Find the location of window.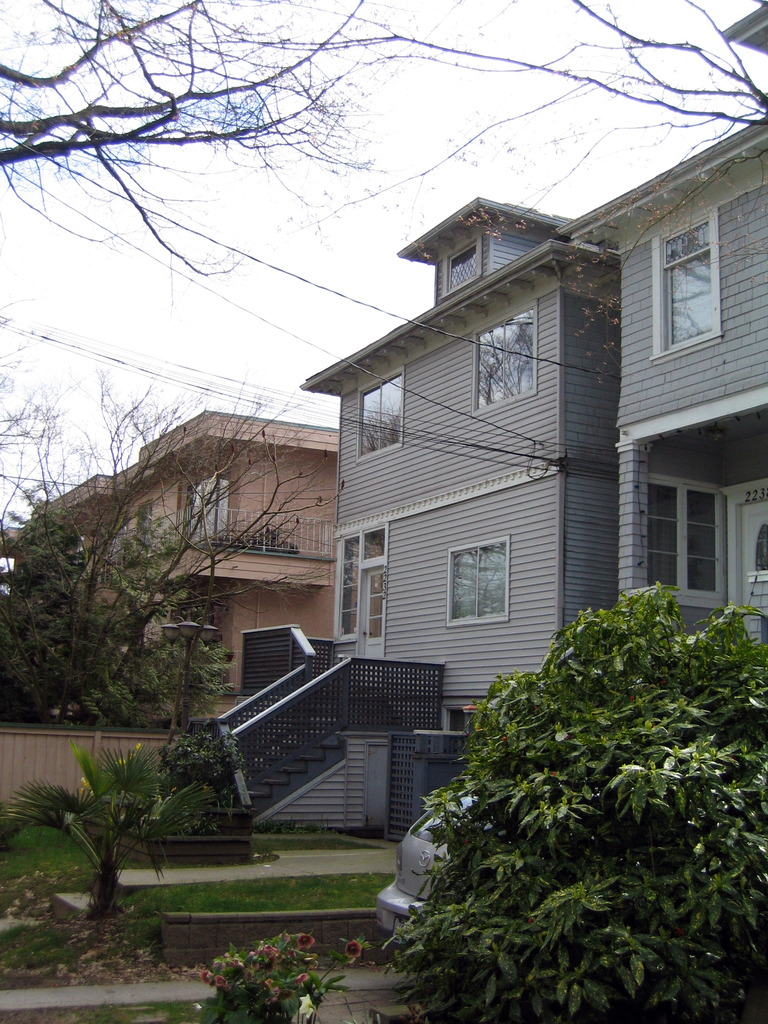
Location: x1=470 y1=299 x2=537 y2=416.
